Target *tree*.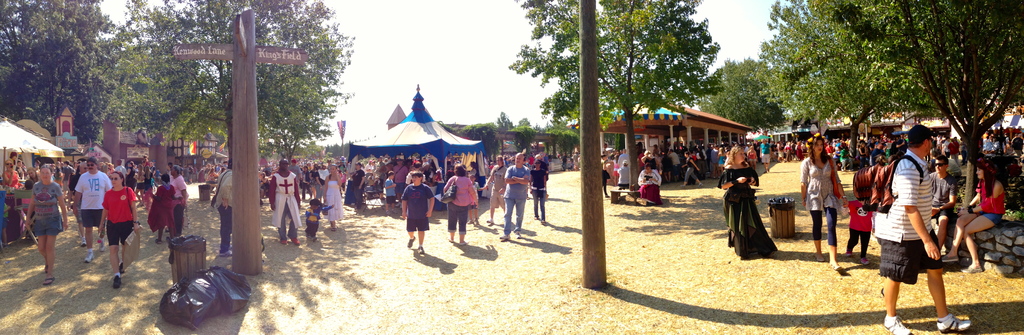
Target region: (x1=748, y1=0, x2=1016, y2=269).
